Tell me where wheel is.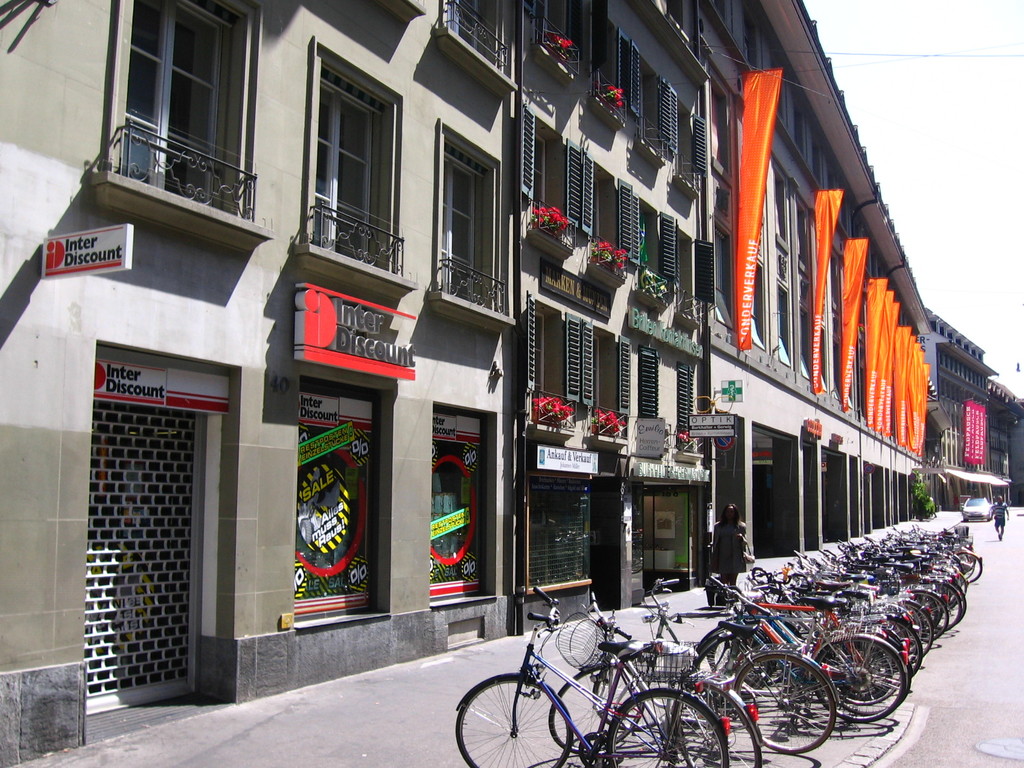
wheel is at 545 664 649 757.
